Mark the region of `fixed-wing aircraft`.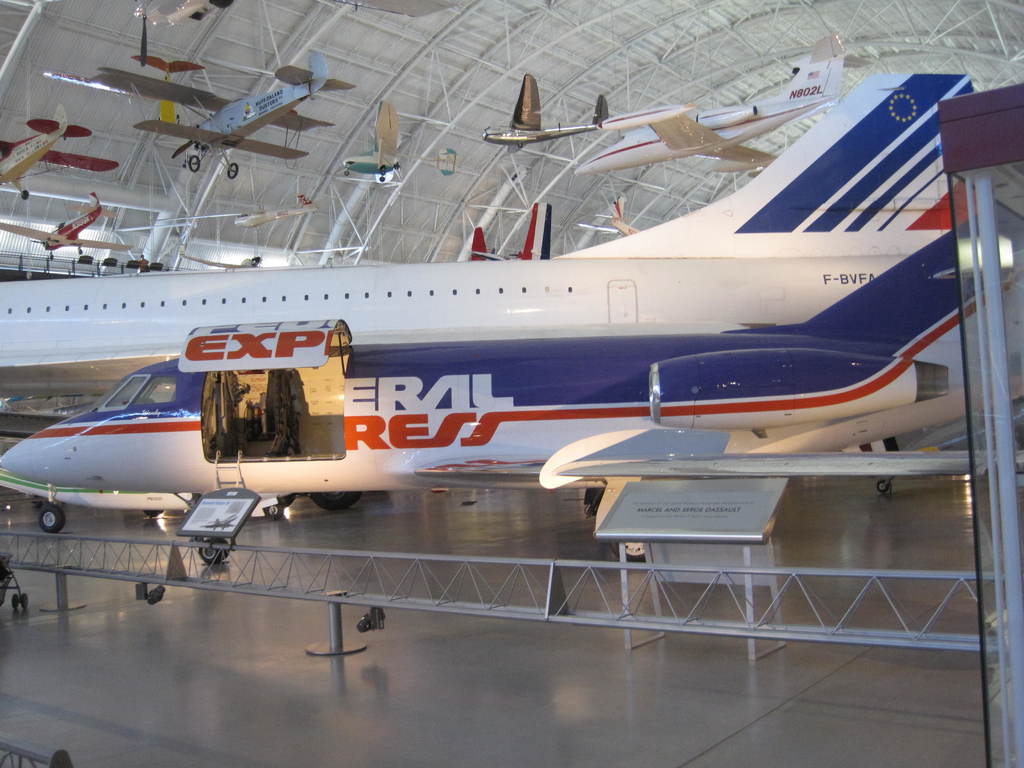
Region: box=[486, 71, 616, 152].
